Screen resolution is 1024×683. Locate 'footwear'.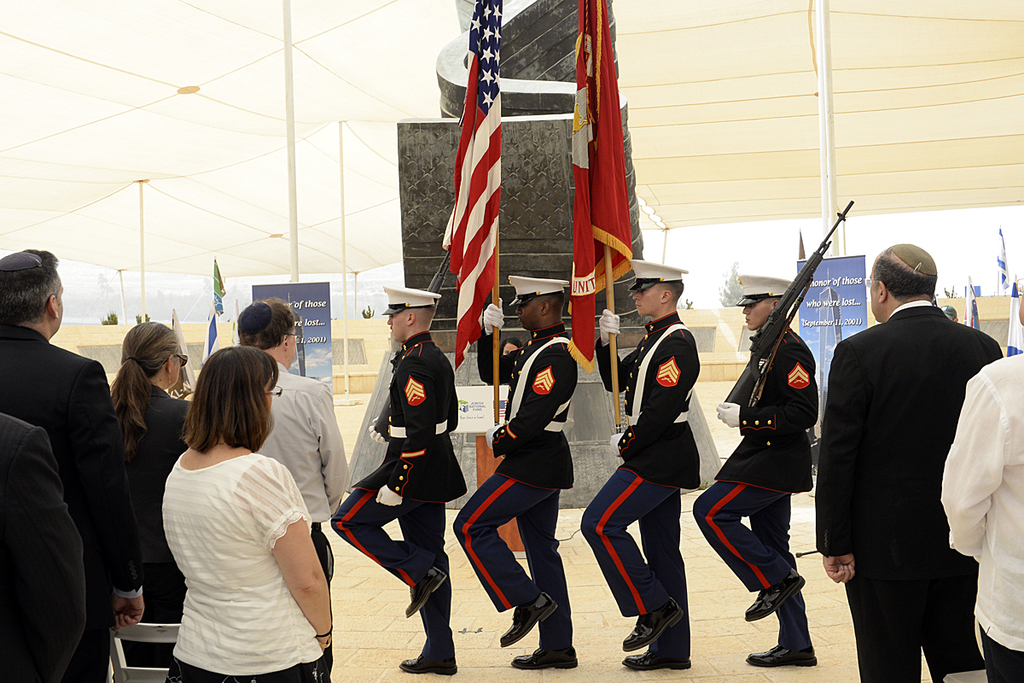
{"left": 620, "top": 593, "right": 684, "bottom": 649}.
